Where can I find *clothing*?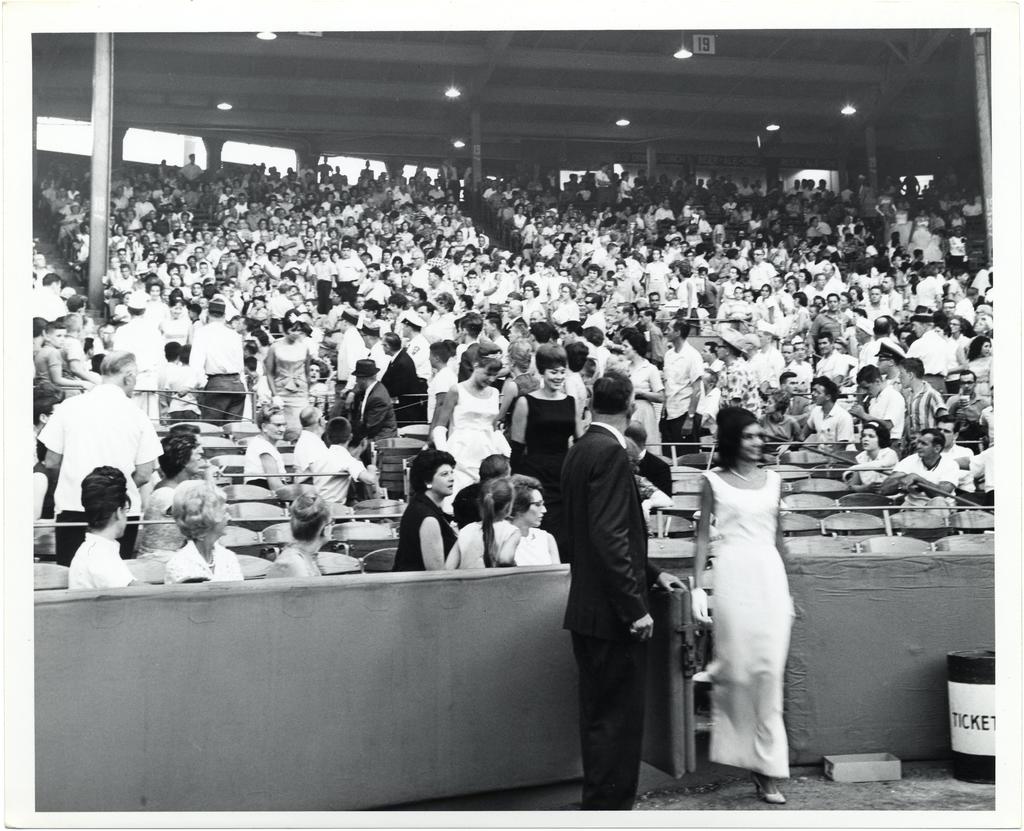
You can find it at 443 517 516 570.
